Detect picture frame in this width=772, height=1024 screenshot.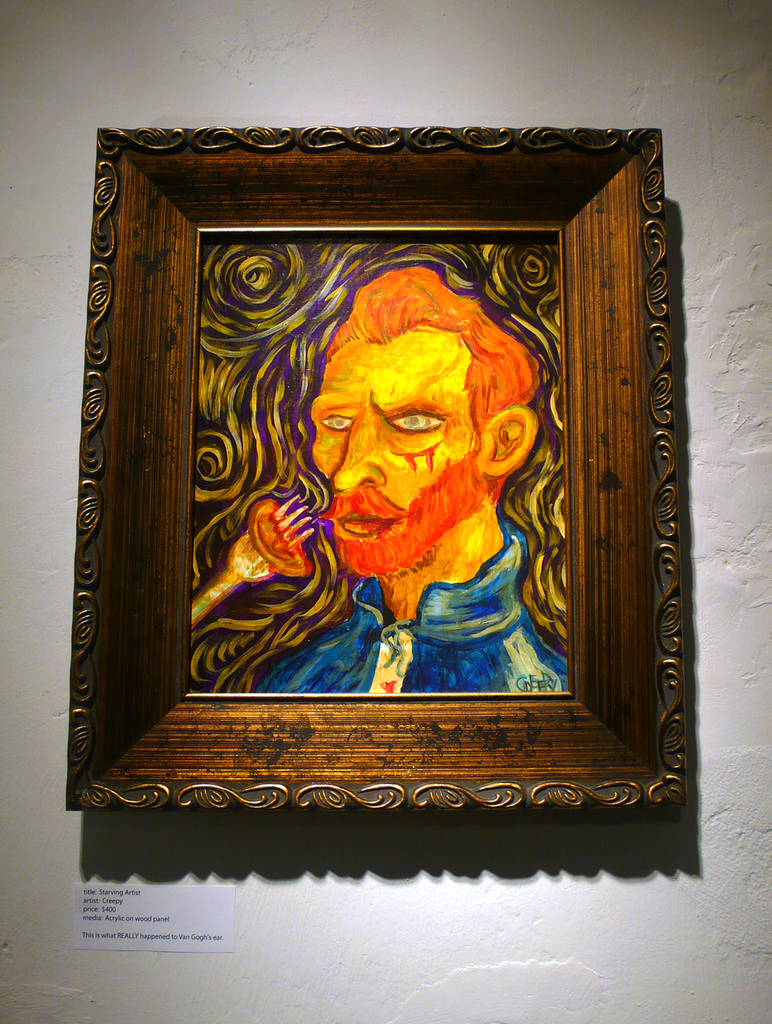
Detection: 47:52:735:865.
